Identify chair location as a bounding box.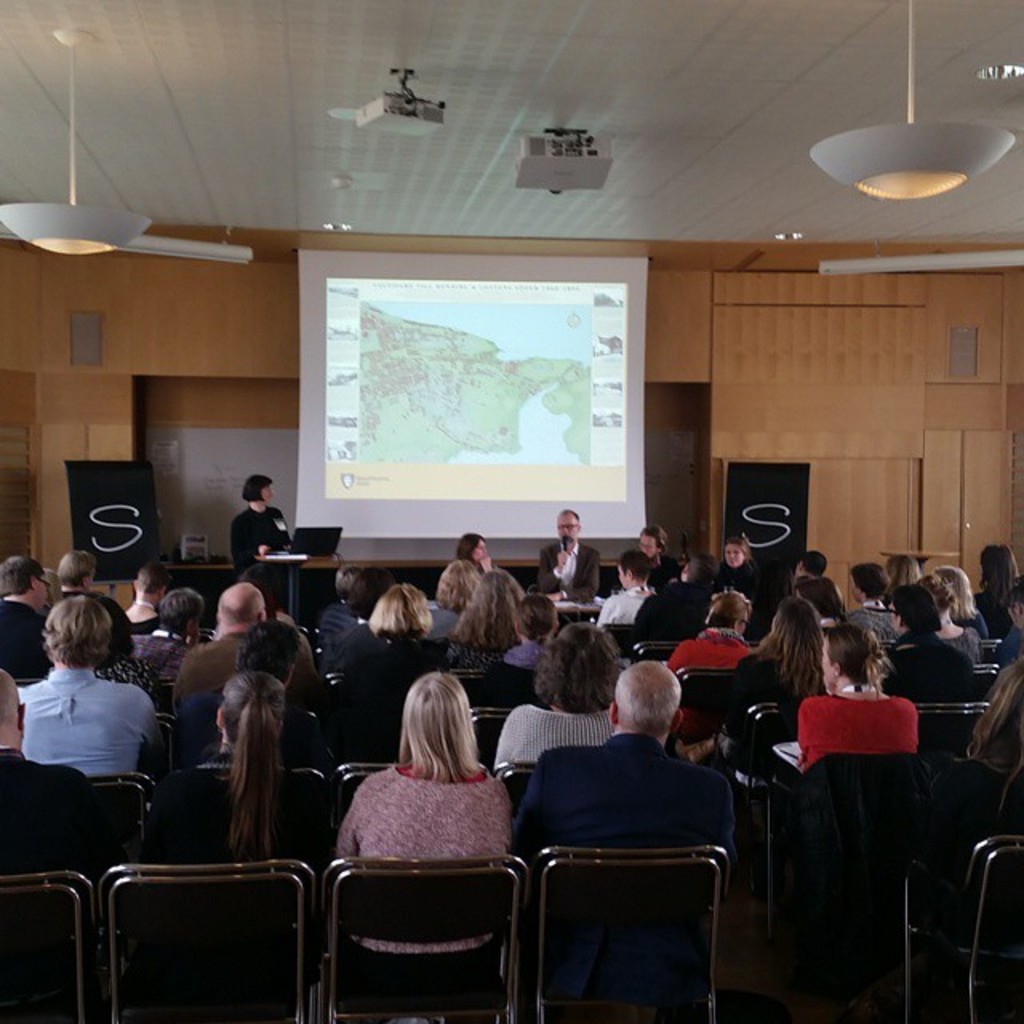
x1=971 y1=664 x2=1002 y2=699.
